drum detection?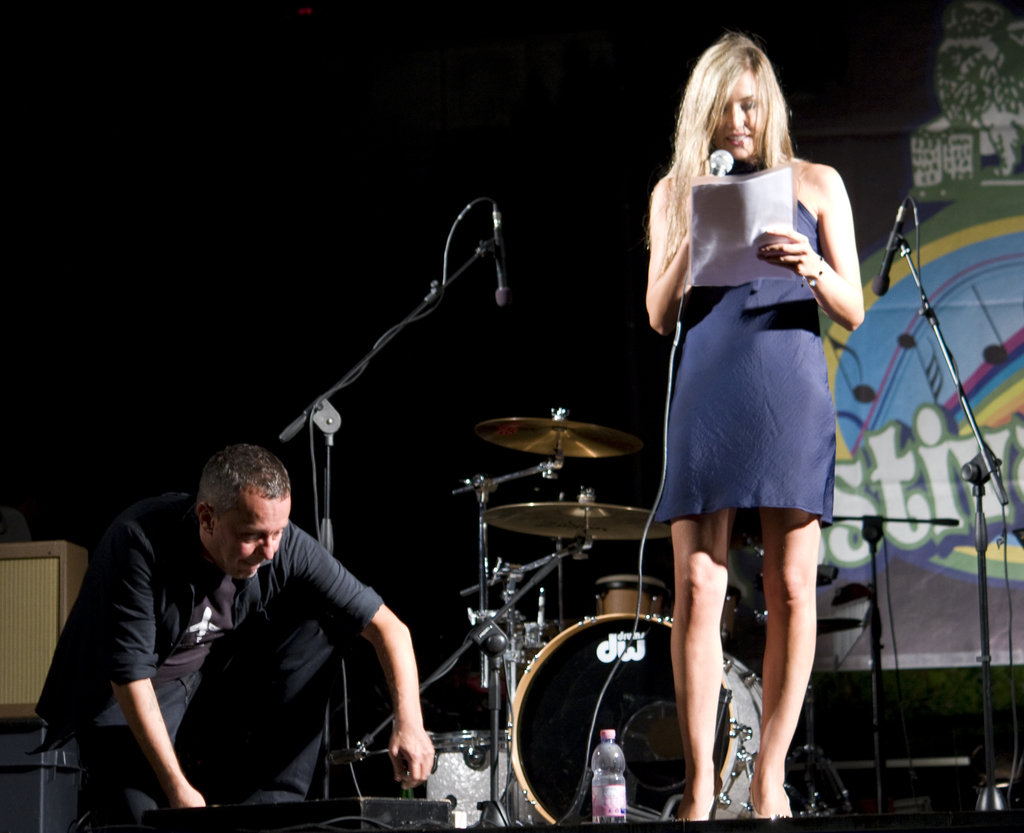
bbox=[425, 729, 534, 829]
